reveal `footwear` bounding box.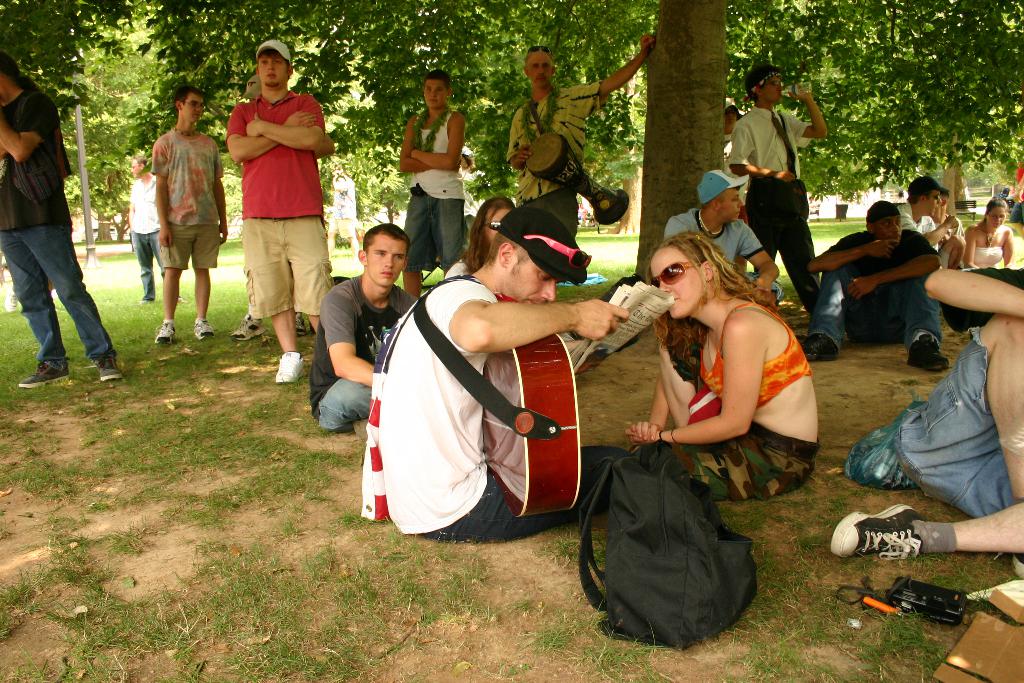
Revealed: box(92, 357, 116, 384).
